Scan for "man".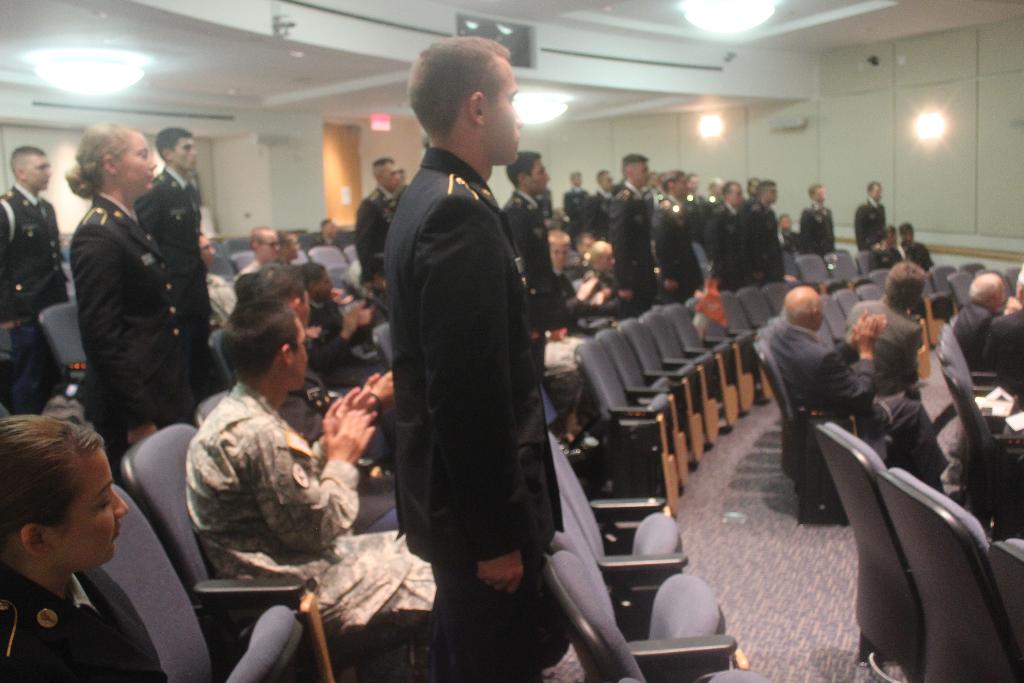
Scan result: [844,259,924,399].
